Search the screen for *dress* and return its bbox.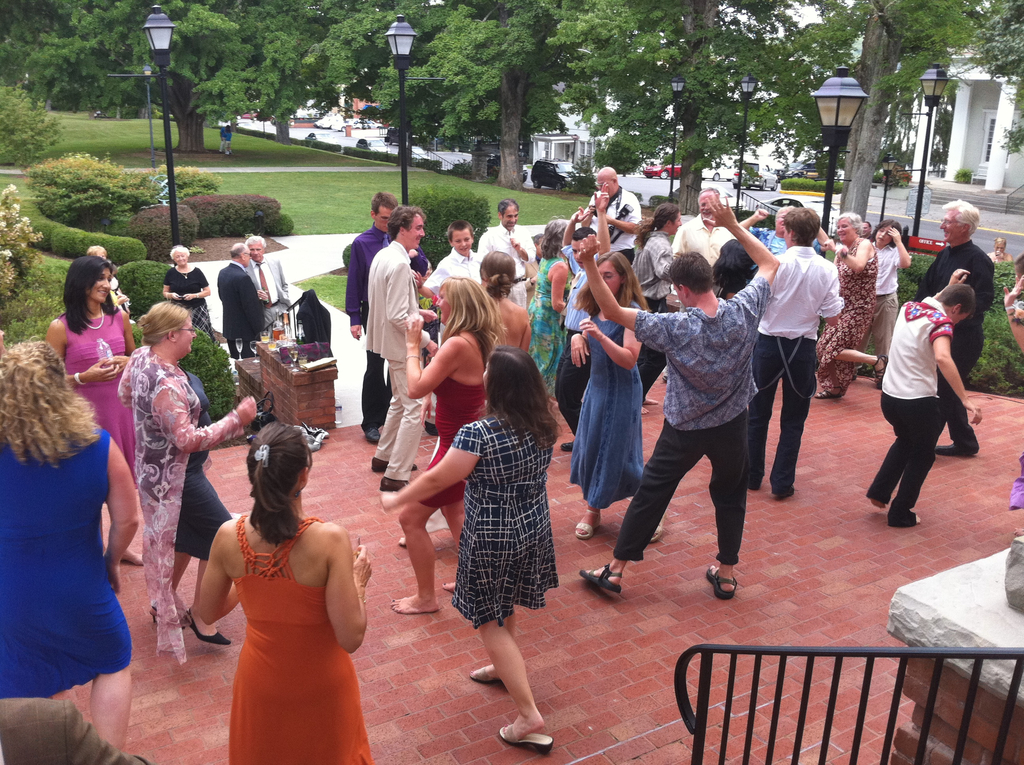
Found: [417,375,487,508].
